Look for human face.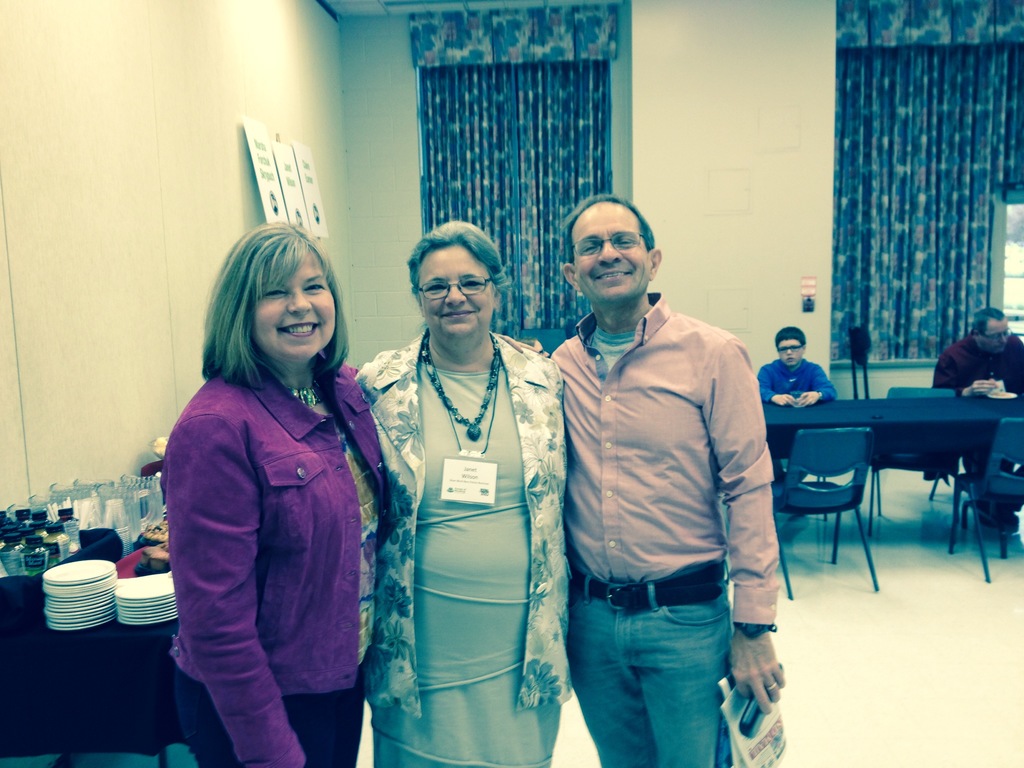
Found: 252,250,335,369.
